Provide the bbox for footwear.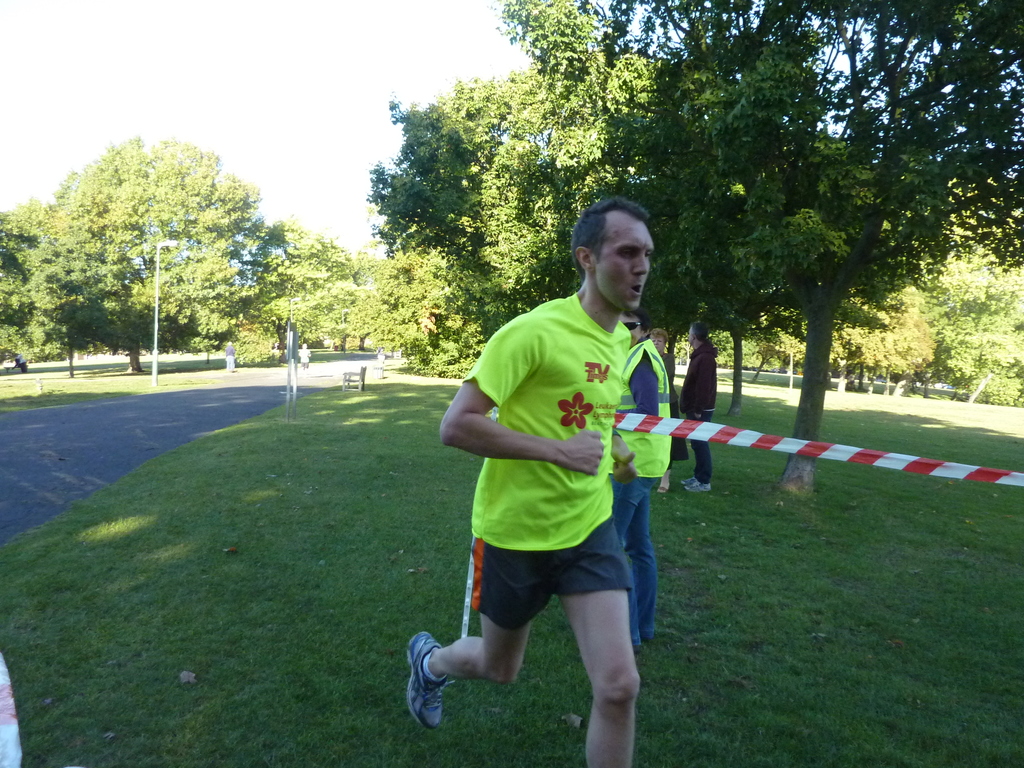
{"x1": 680, "y1": 478, "x2": 714, "y2": 493}.
